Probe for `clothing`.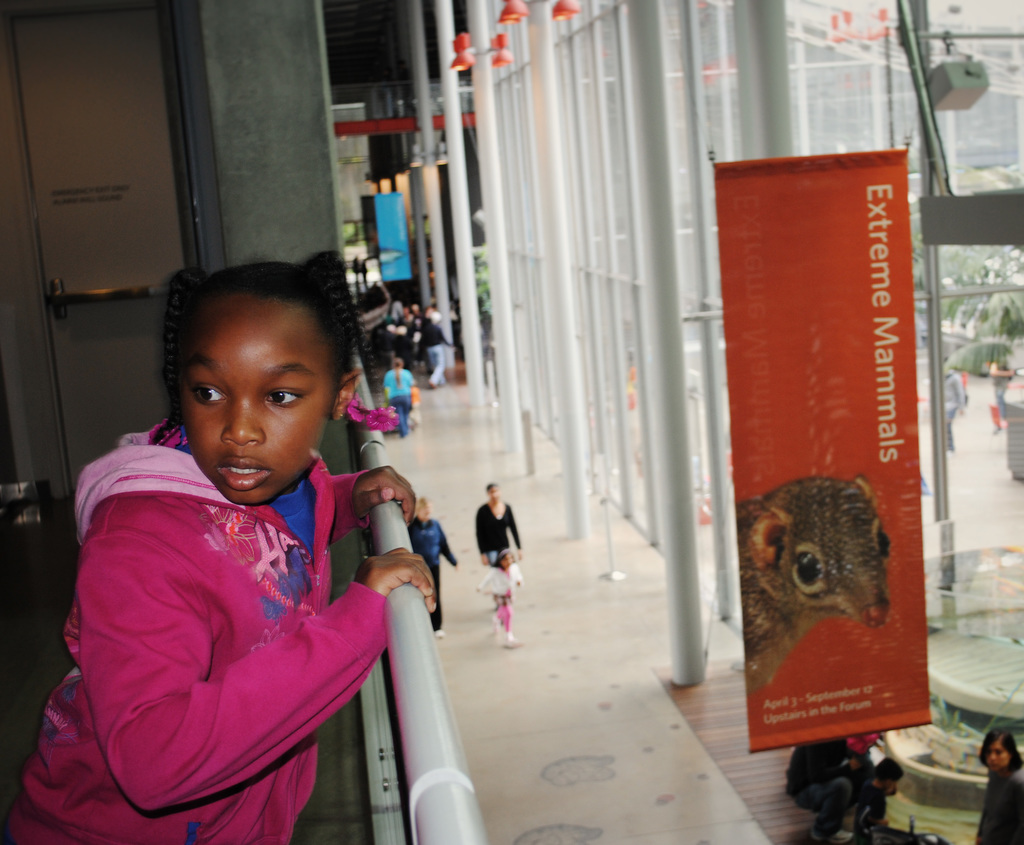
Probe result: bbox(475, 561, 522, 631).
